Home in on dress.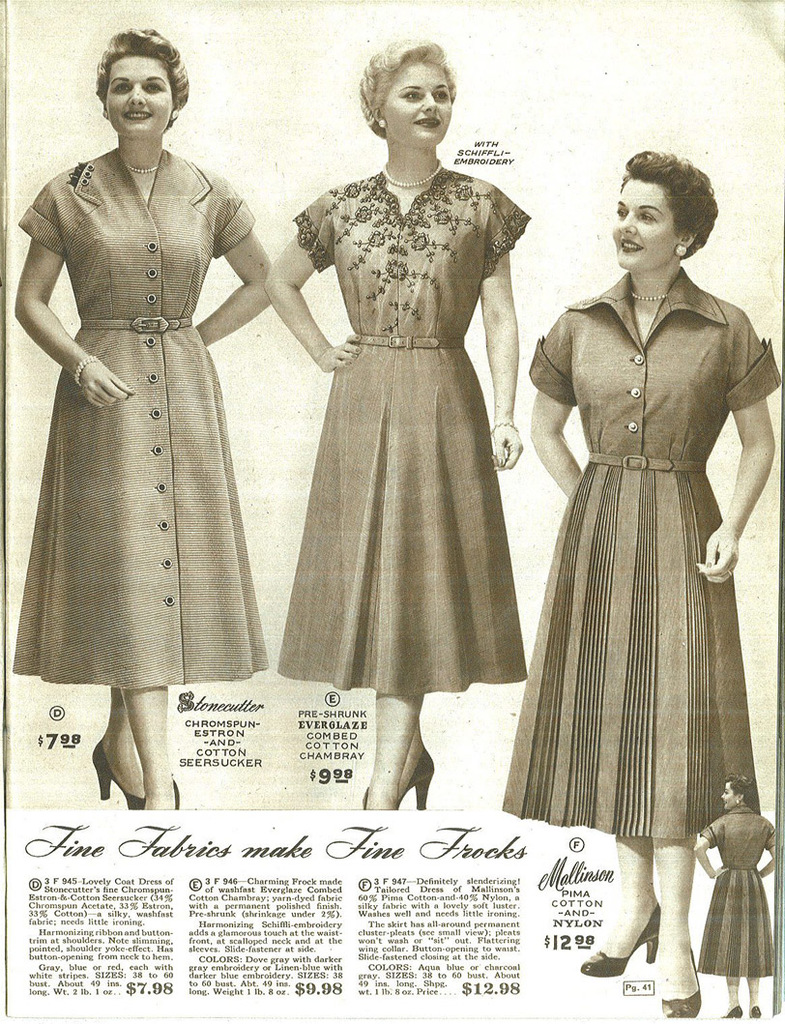
Homed in at select_region(9, 145, 276, 689).
